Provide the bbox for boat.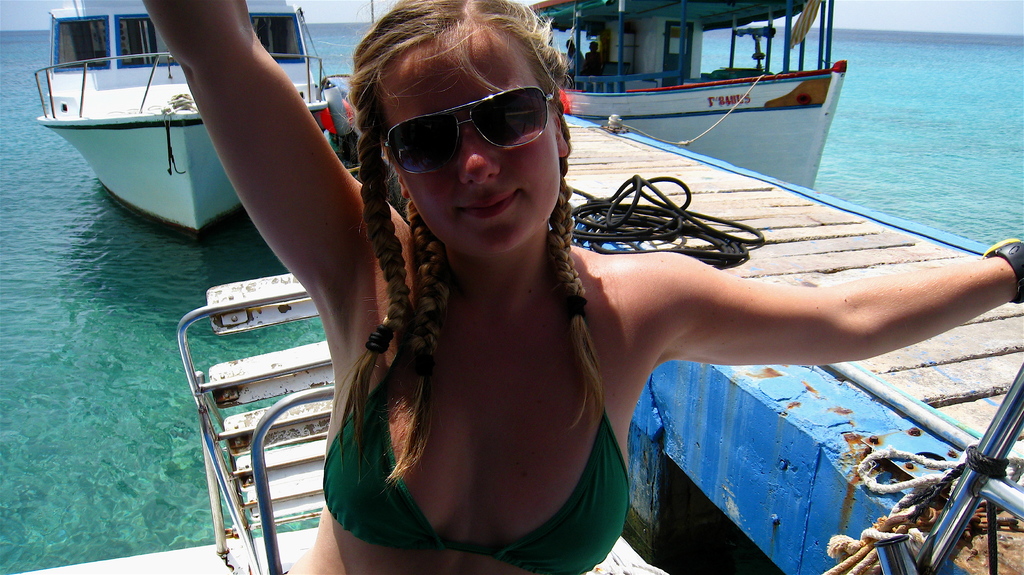
rect(26, 0, 335, 231).
